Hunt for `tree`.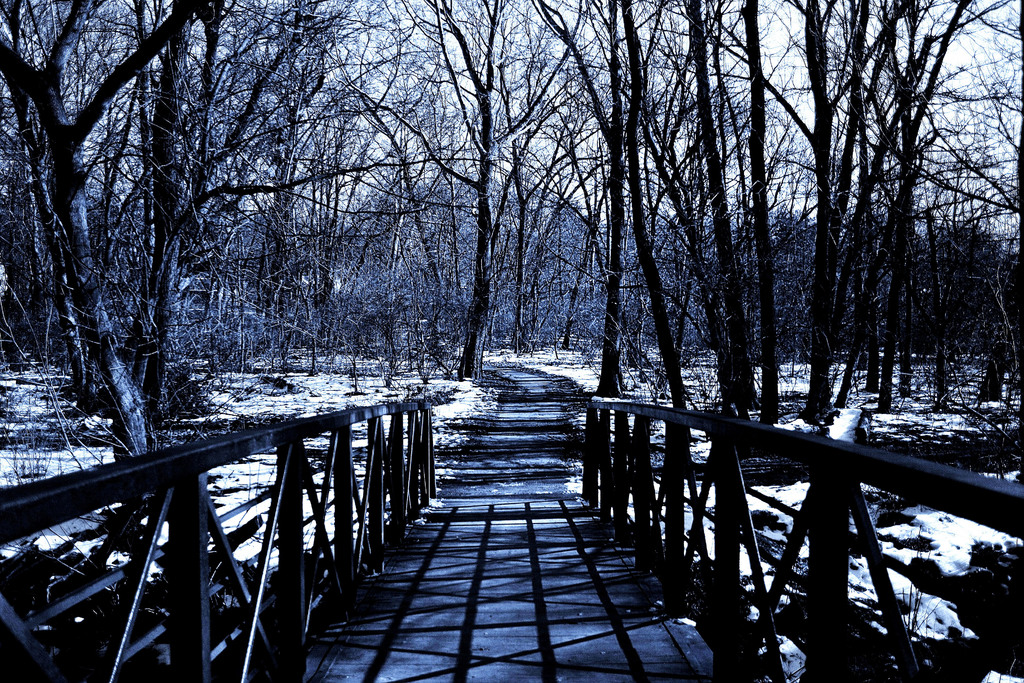
Hunted down at <box>0,0,202,509</box>.
